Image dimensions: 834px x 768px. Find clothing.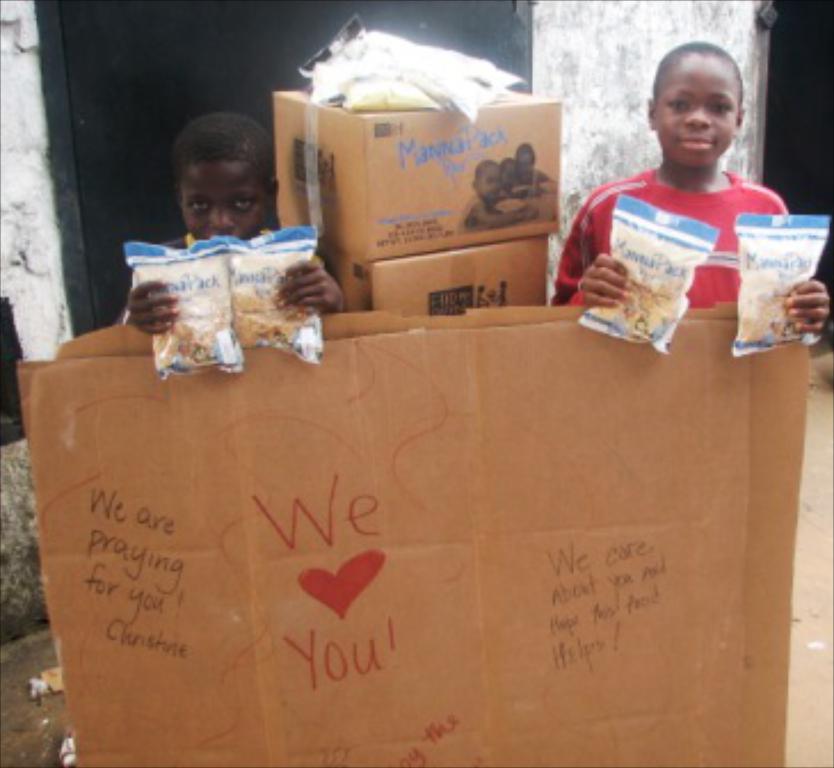
(left=535, top=169, right=553, bottom=192).
